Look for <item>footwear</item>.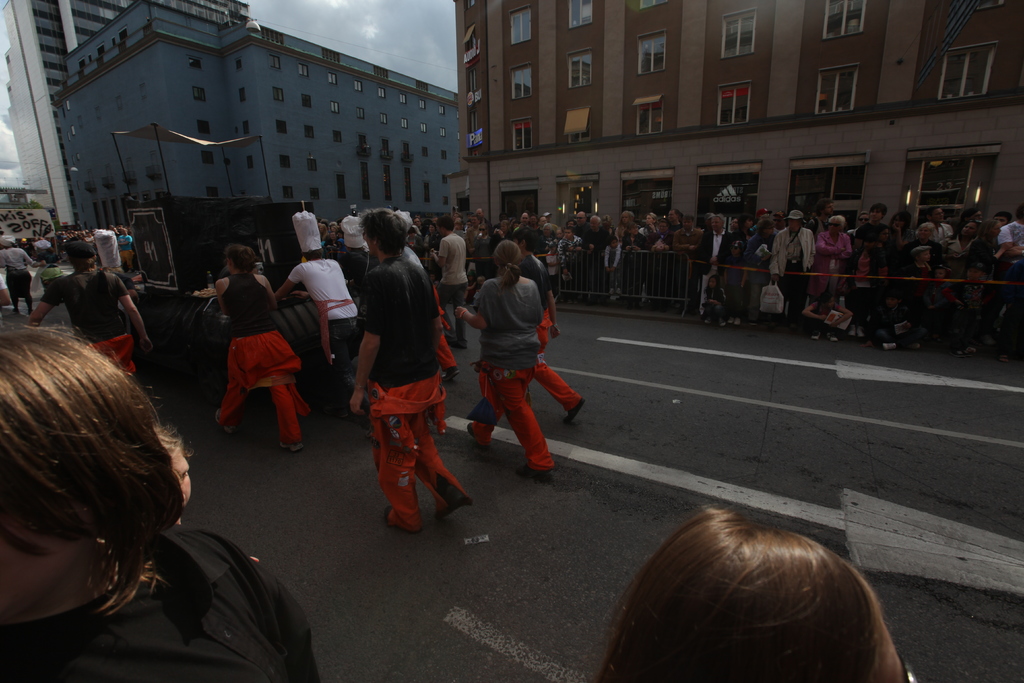
Found: [x1=769, y1=320, x2=786, y2=333].
